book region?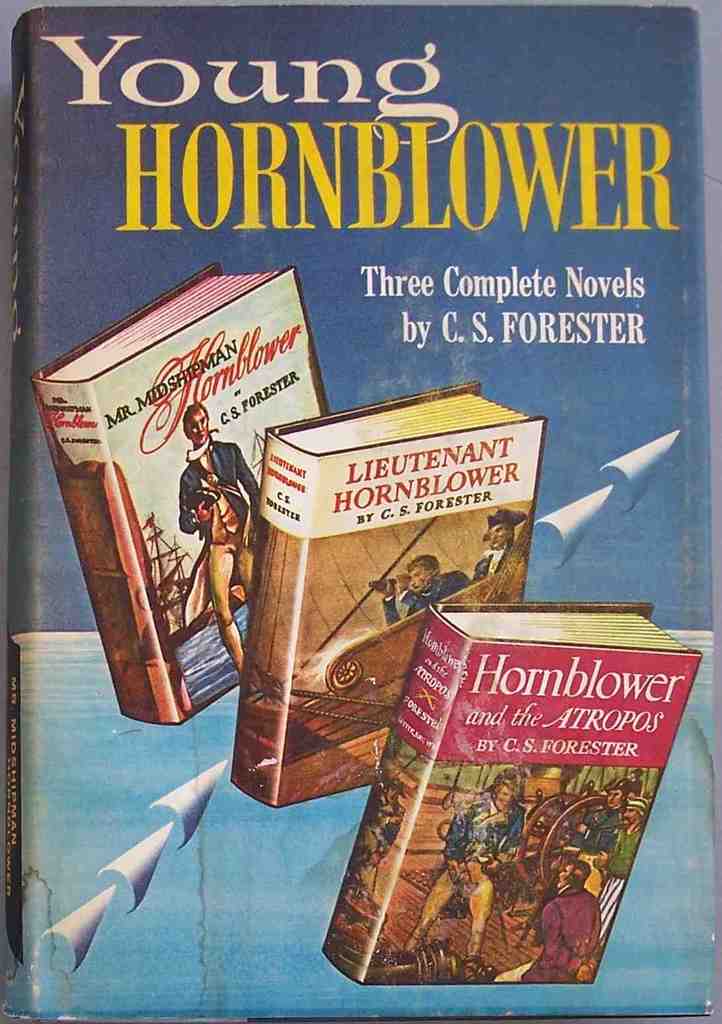
crop(317, 602, 705, 989)
